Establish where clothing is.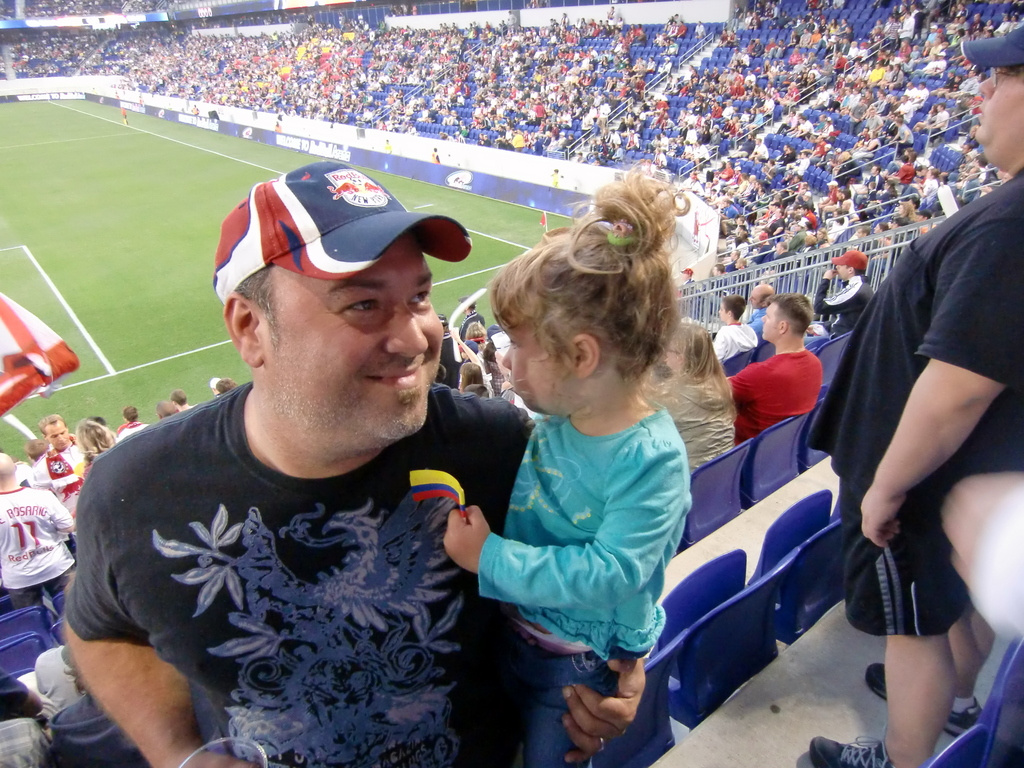
Established at bbox(54, 695, 138, 767).
